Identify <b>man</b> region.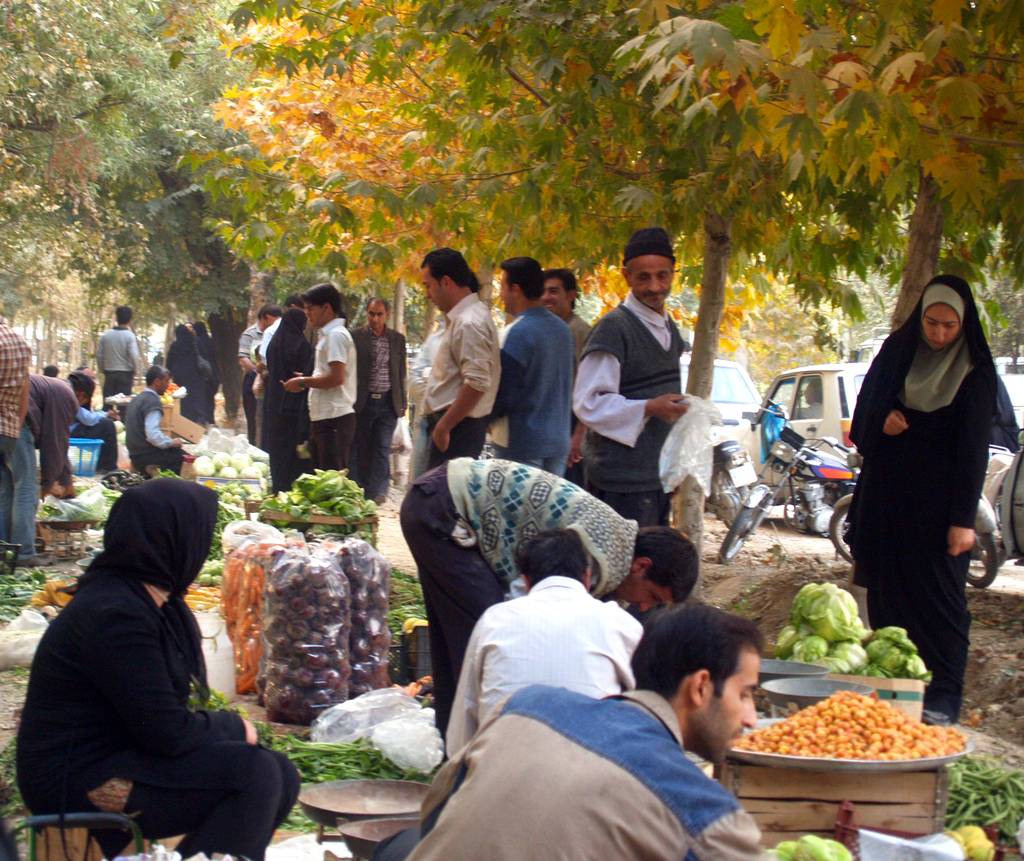
Region: (490, 251, 575, 487).
